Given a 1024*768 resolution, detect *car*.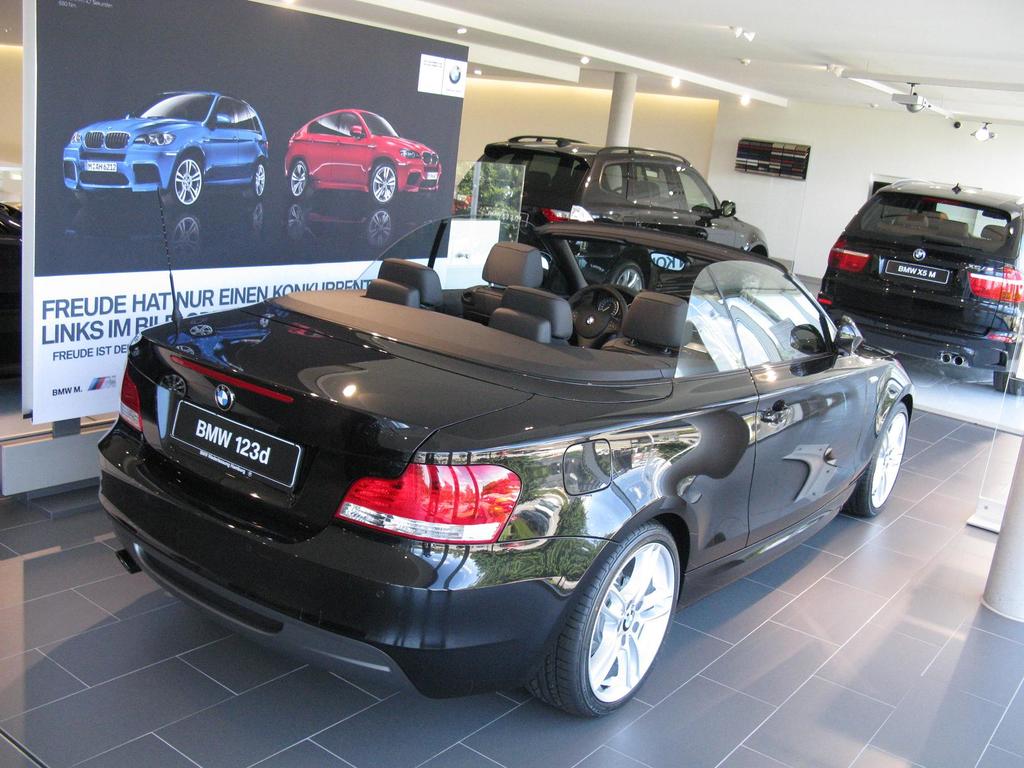
<bbox>452, 131, 769, 305</bbox>.
